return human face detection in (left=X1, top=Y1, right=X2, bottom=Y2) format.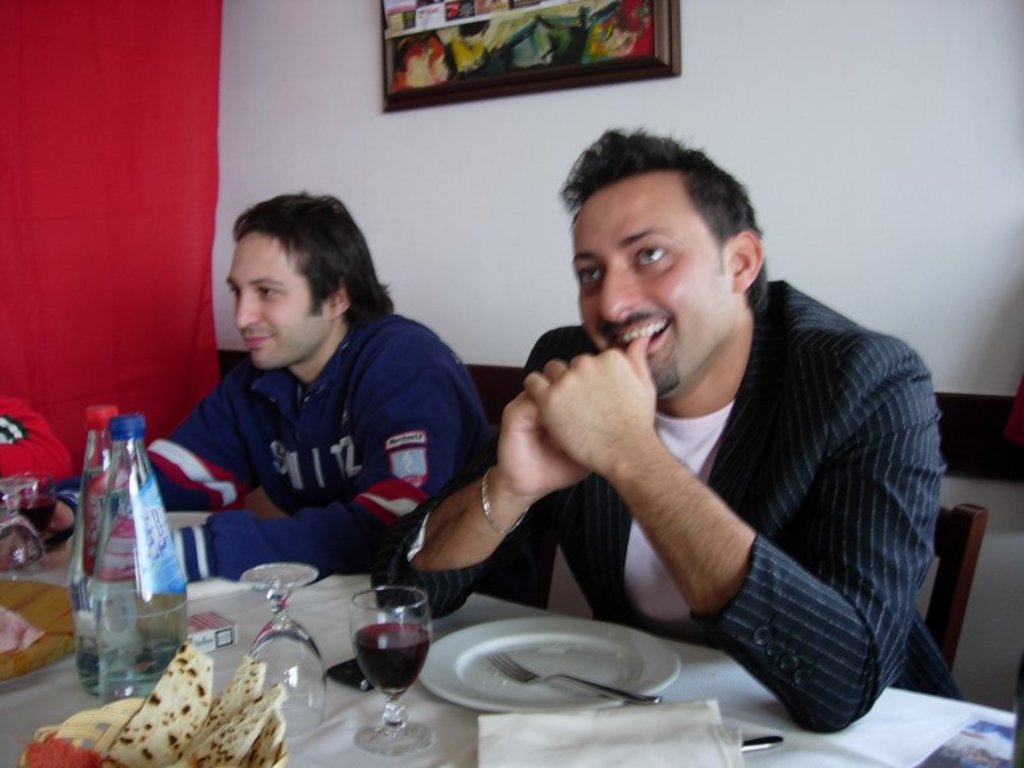
(left=582, top=183, right=732, bottom=399).
